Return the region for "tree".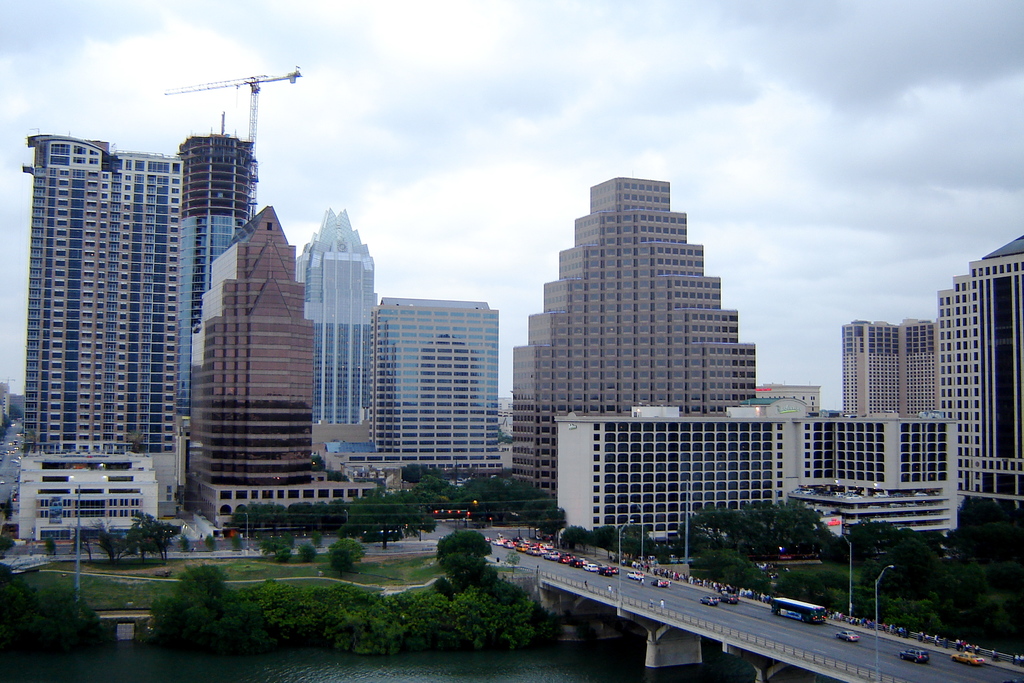
region(0, 568, 107, 682).
